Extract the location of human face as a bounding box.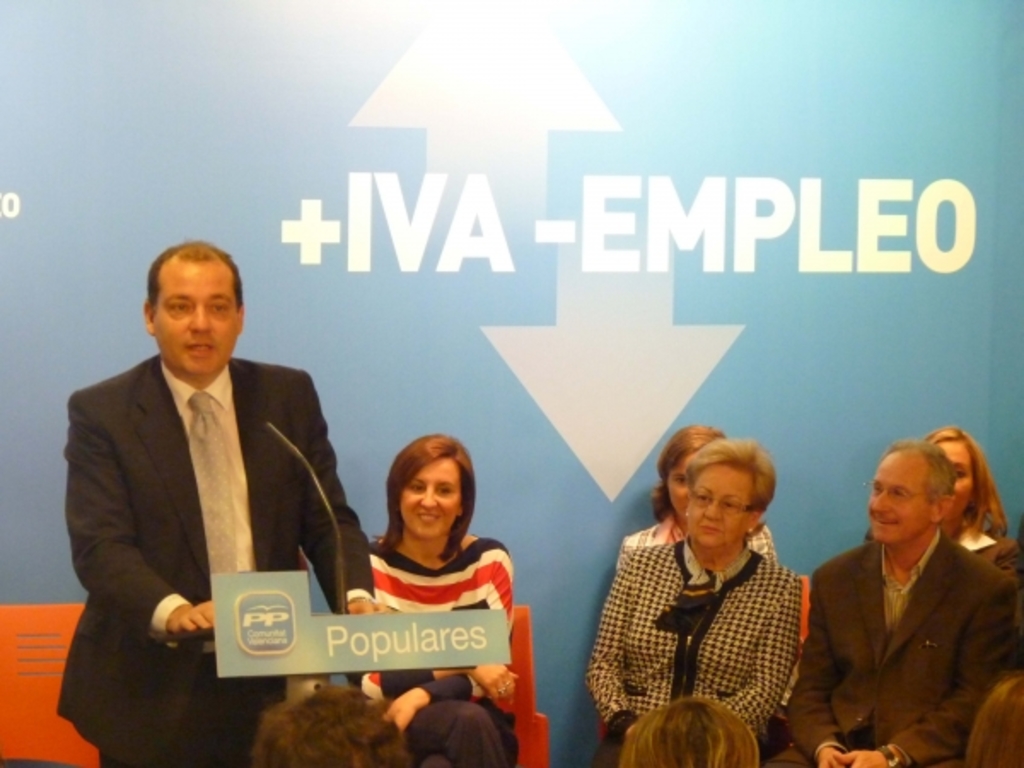
{"left": 157, "top": 280, "right": 242, "bottom": 379}.
